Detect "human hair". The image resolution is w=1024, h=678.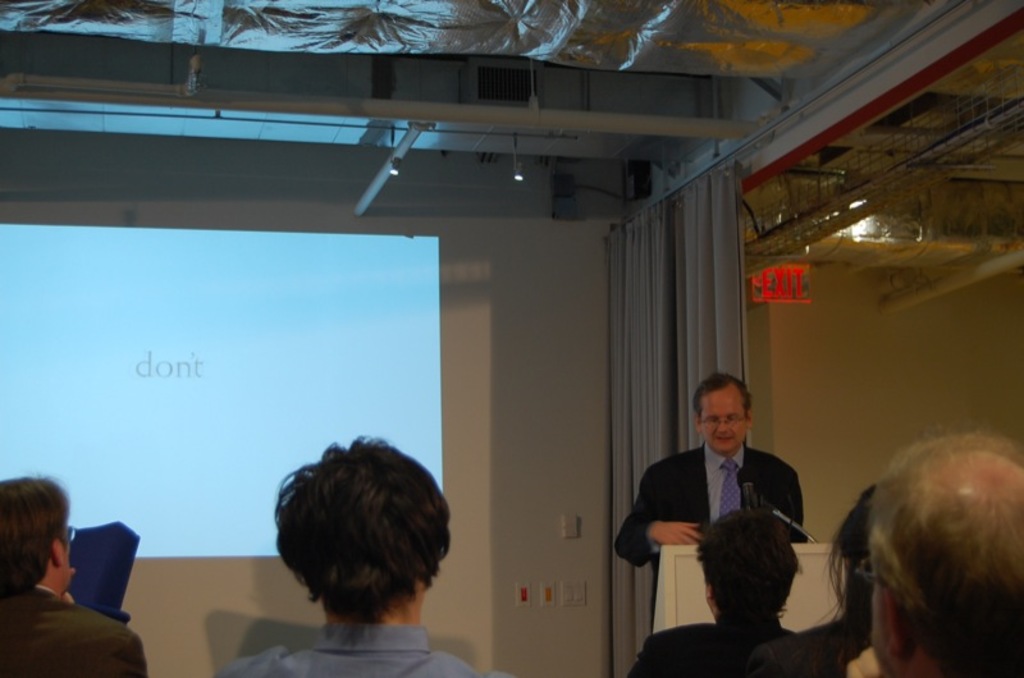
BBox(692, 371, 753, 425).
